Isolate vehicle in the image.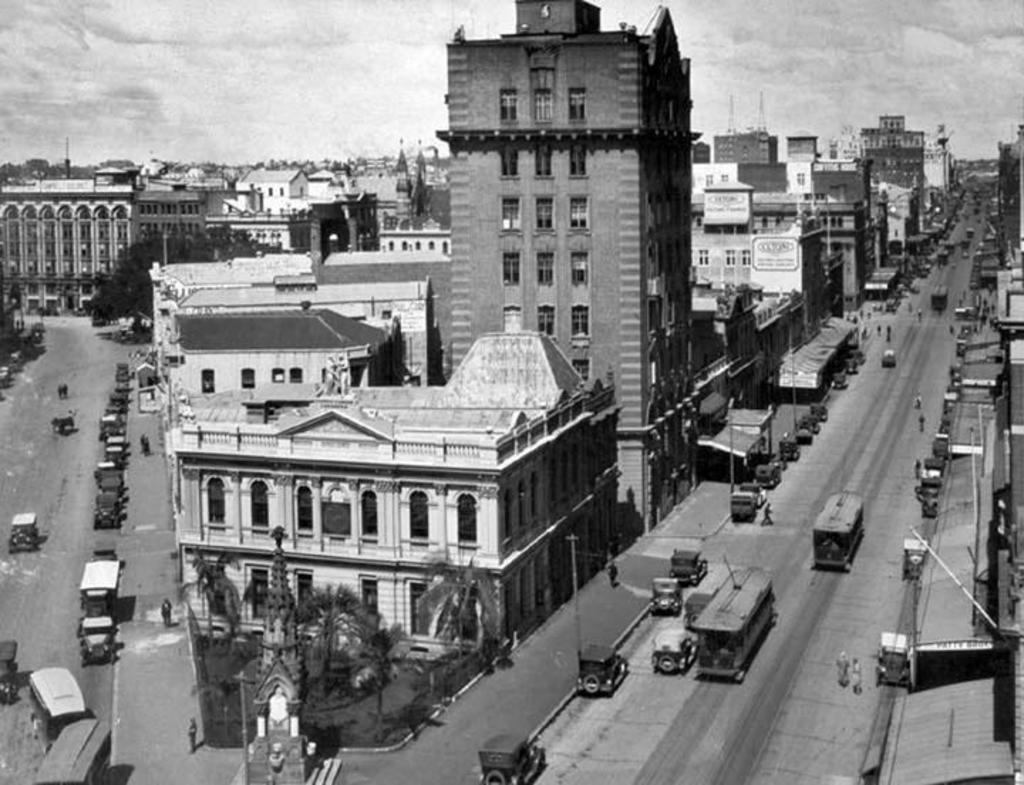
Isolated region: left=802, top=410, right=823, bottom=437.
